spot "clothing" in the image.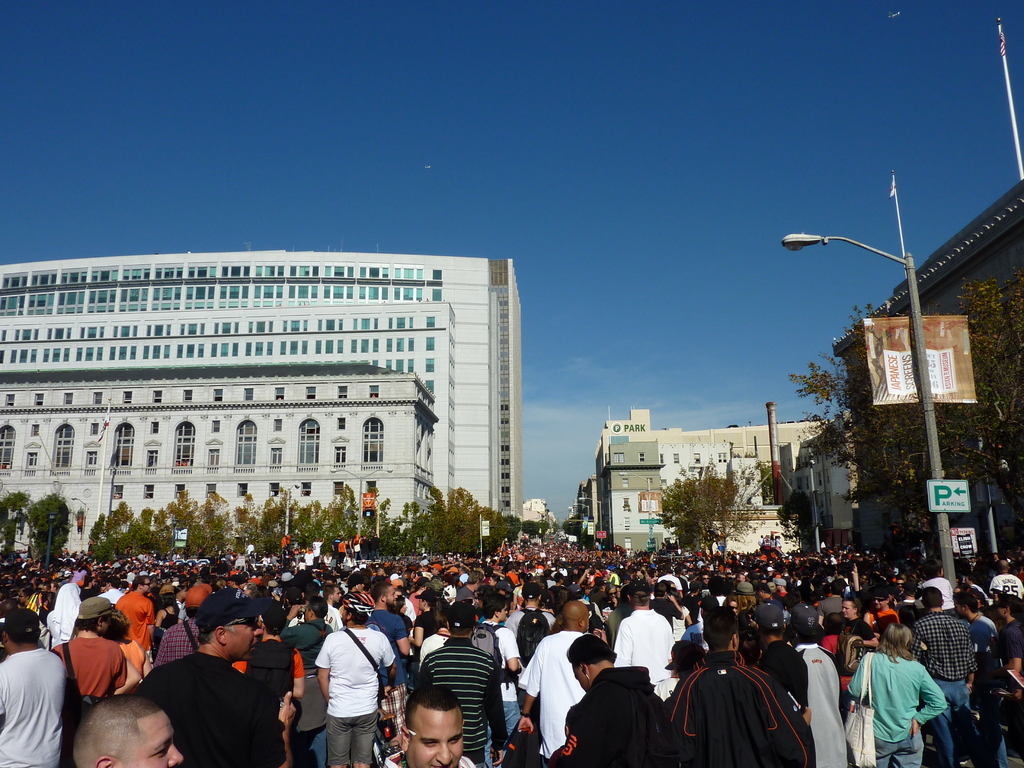
"clothing" found at bbox=[544, 659, 671, 767].
